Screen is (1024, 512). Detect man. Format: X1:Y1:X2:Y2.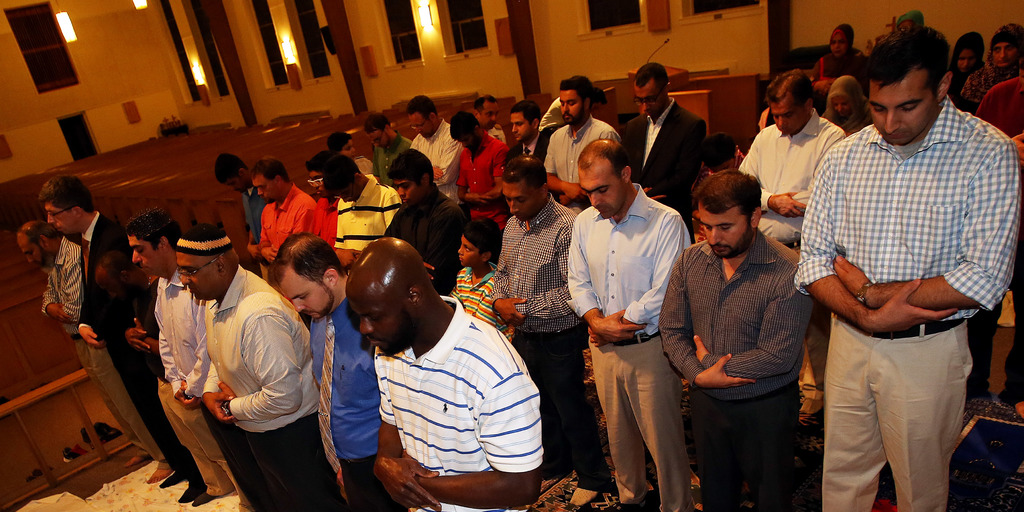
263:226:399:511.
